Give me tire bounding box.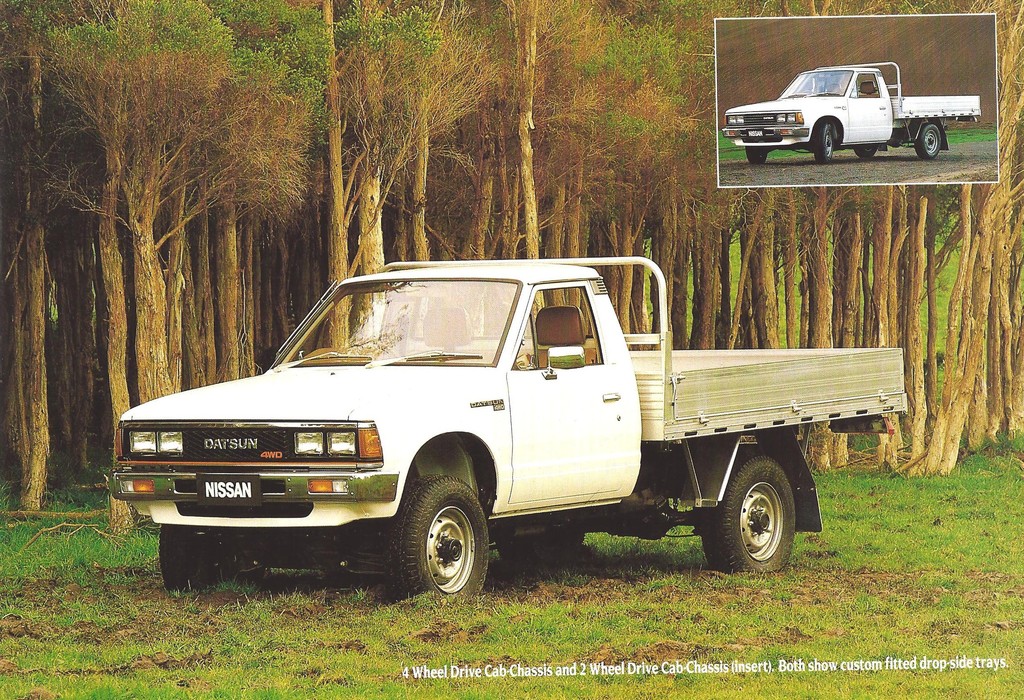
[746, 145, 767, 164].
